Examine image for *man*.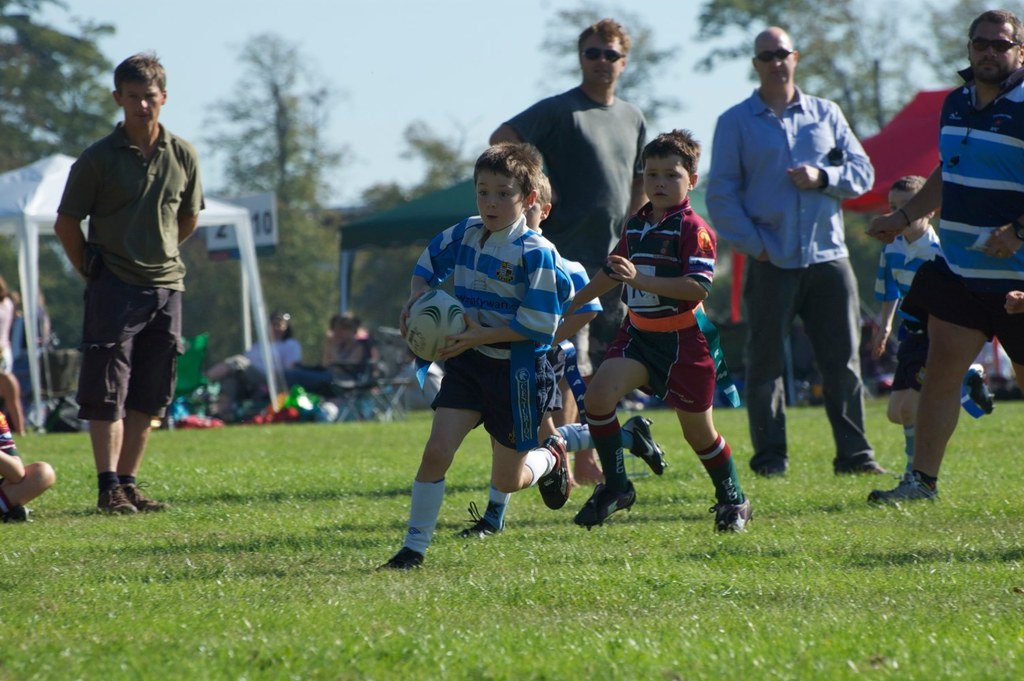
Examination result: 42 42 203 528.
